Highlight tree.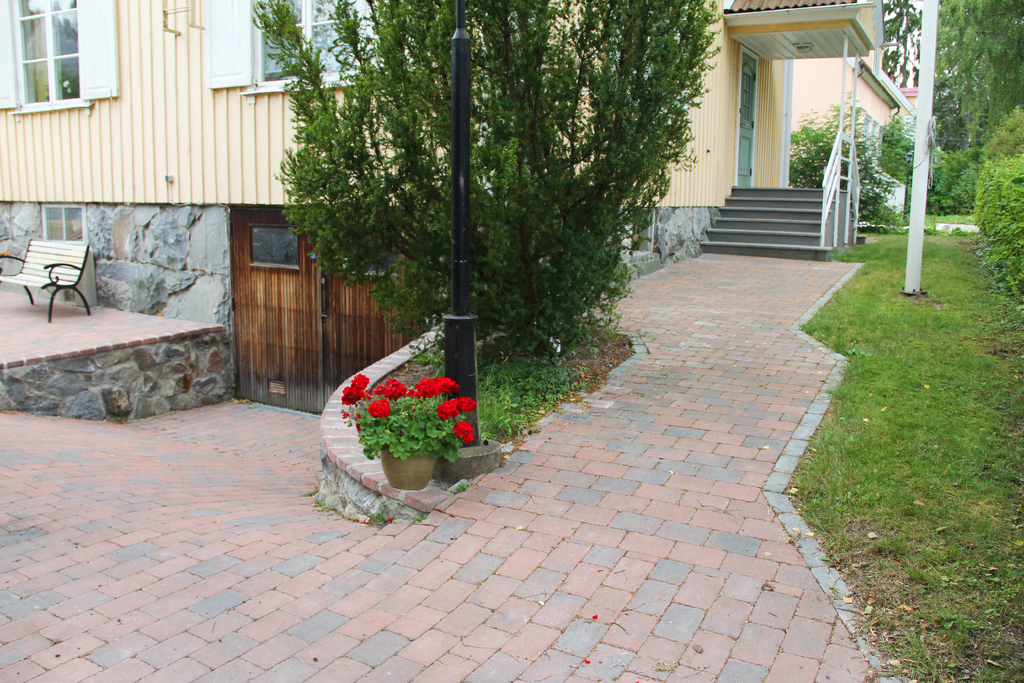
Highlighted region: (974,152,1023,304).
